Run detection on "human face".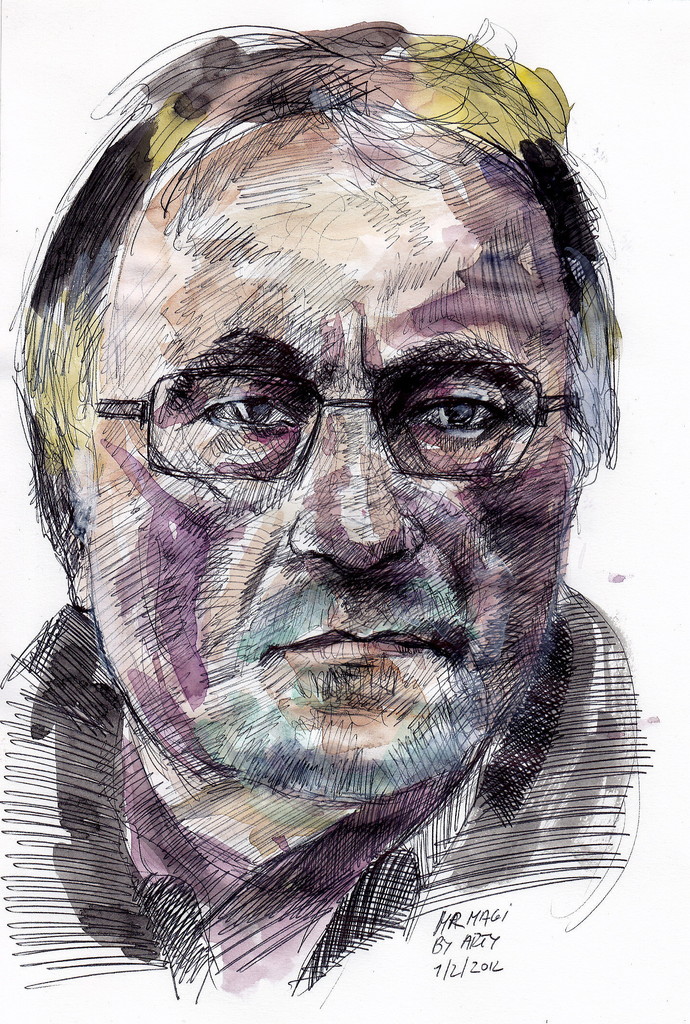
Result: (77, 106, 575, 858).
